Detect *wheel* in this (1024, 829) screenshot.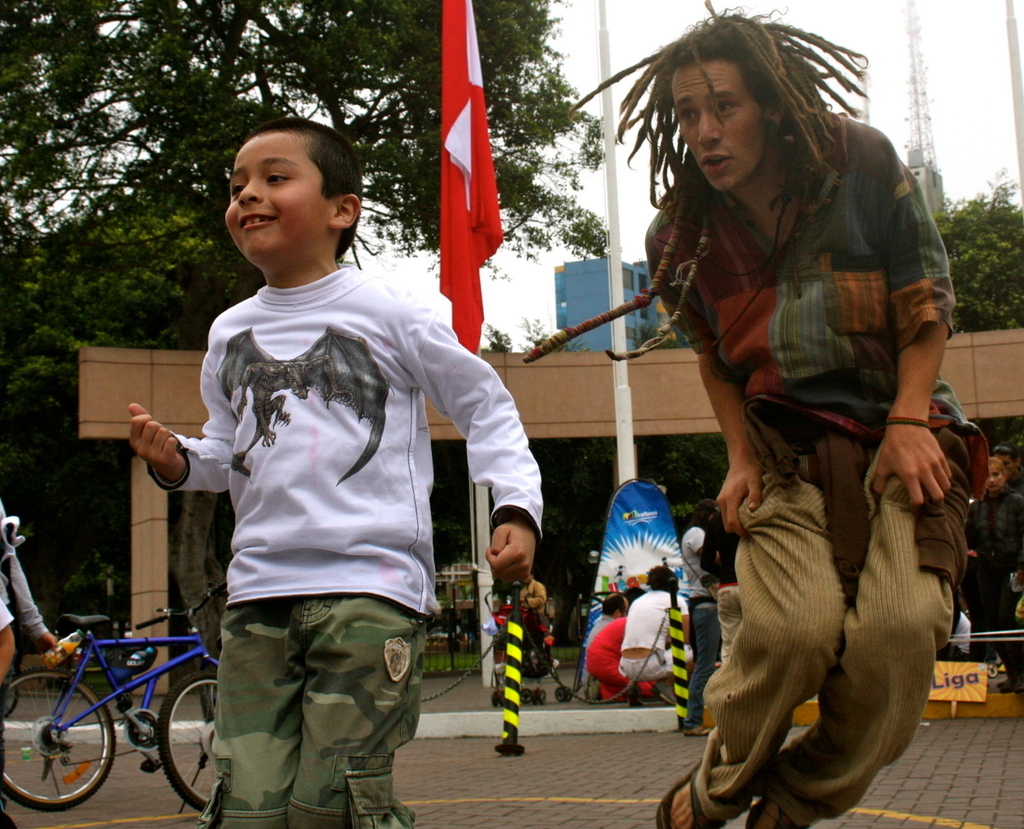
Detection: (565,687,573,702).
